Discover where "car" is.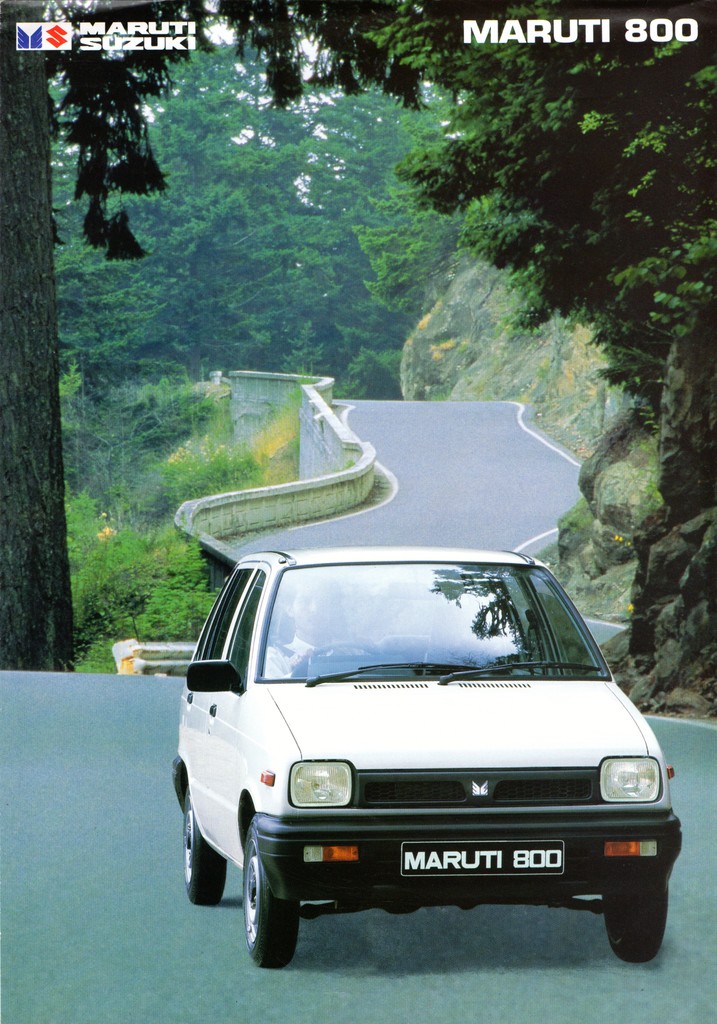
Discovered at (164,547,683,968).
